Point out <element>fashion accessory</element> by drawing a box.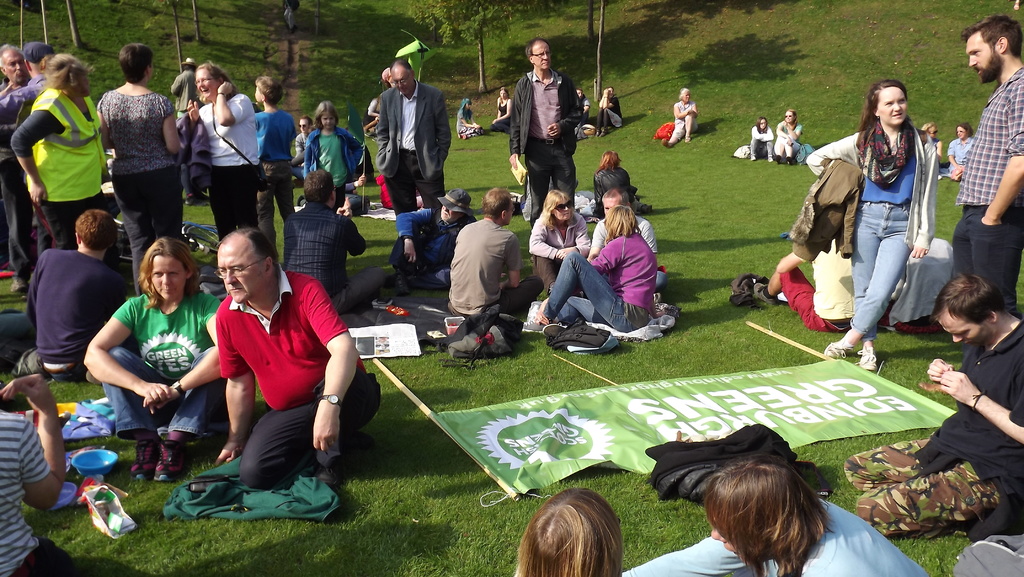
box=[320, 392, 341, 405].
